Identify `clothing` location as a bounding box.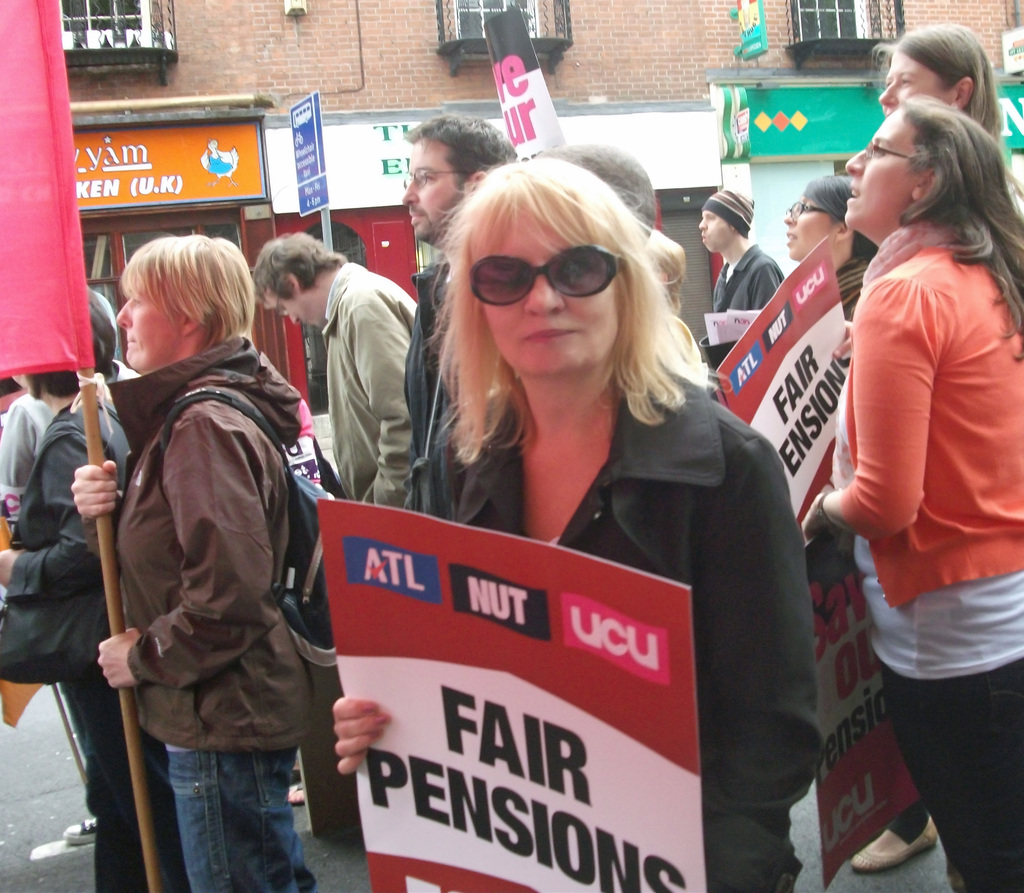
bbox=[822, 247, 868, 319].
